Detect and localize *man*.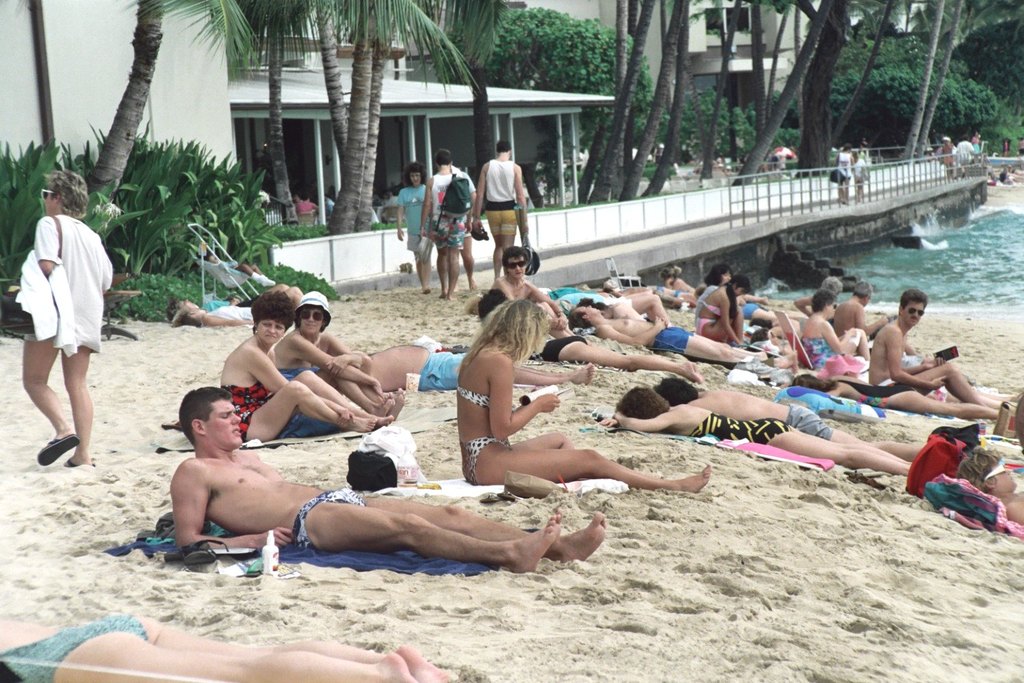
Localized at 365, 340, 593, 393.
